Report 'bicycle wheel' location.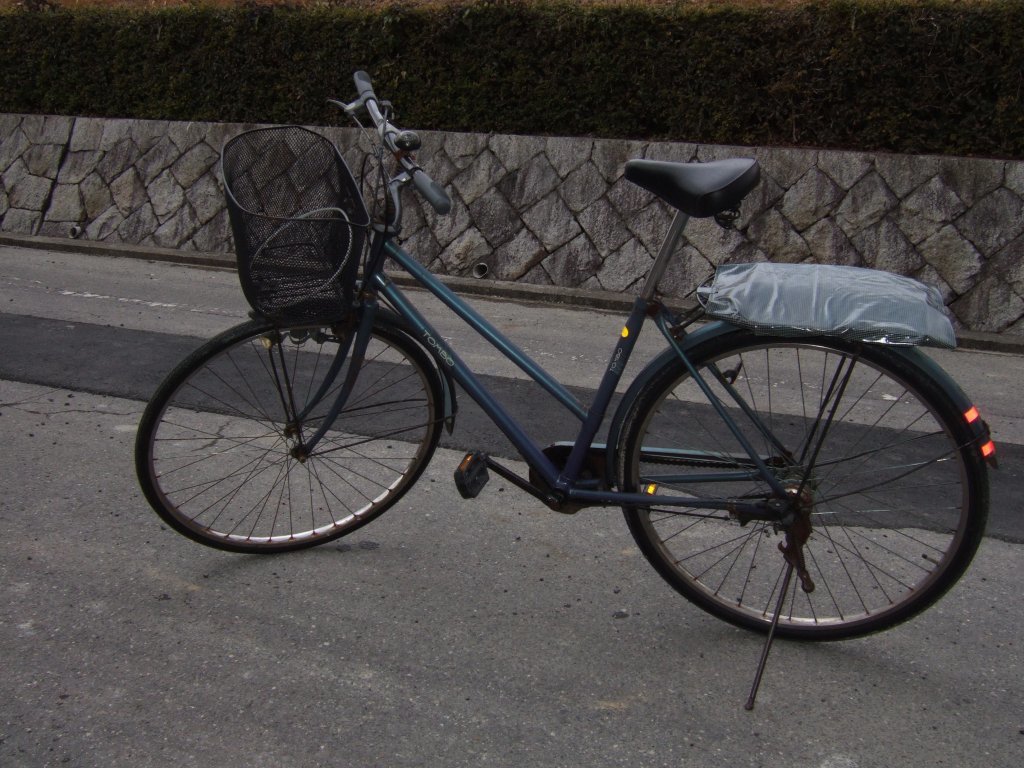
Report: bbox=(129, 303, 445, 559).
